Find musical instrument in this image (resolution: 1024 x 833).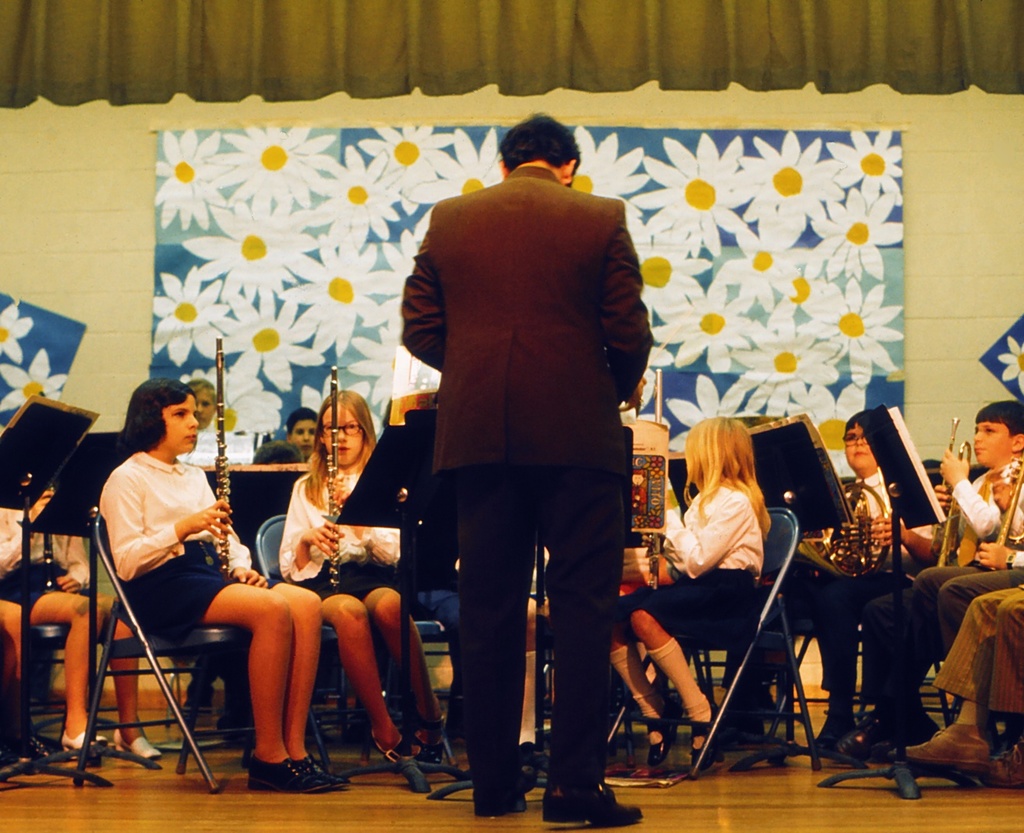
319 358 343 600.
